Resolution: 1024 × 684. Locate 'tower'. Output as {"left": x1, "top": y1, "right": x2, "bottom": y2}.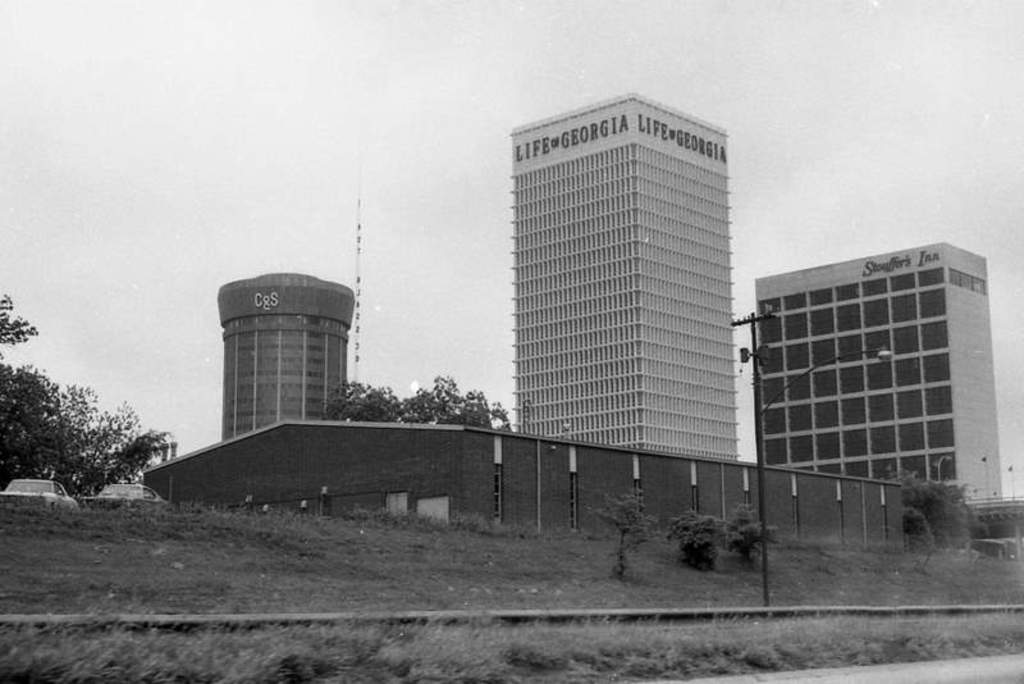
{"left": 212, "top": 273, "right": 358, "bottom": 437}.
